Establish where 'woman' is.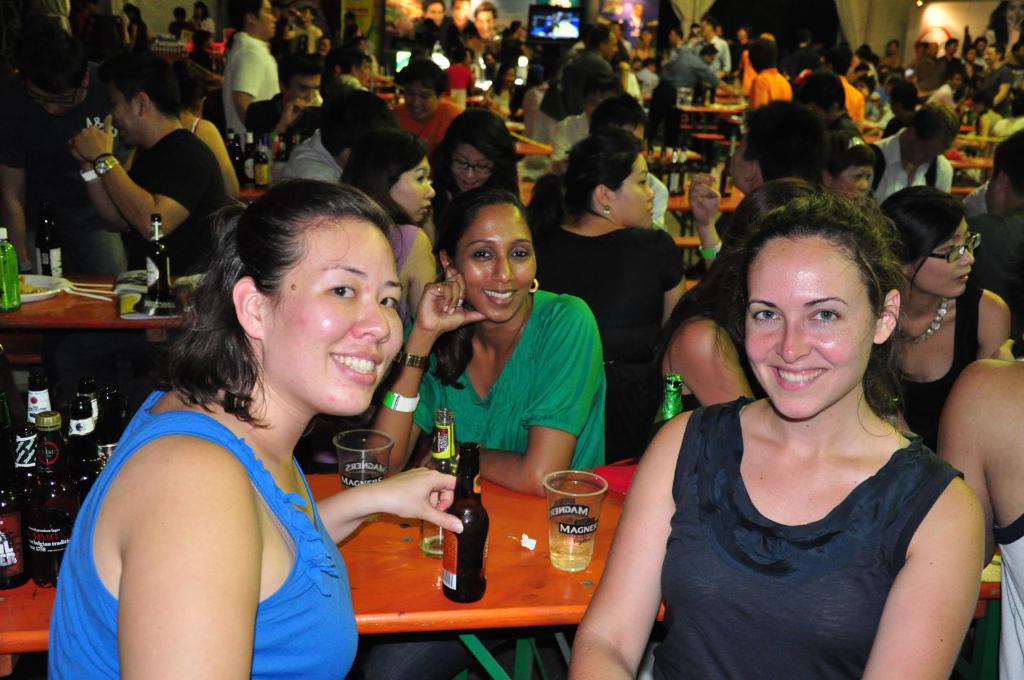
Established at BBox(61, 169, 417, 679).
